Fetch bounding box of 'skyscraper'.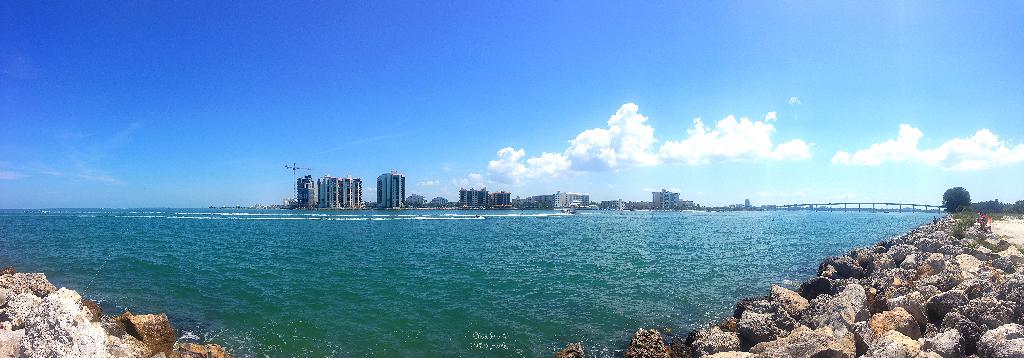
Bbox: (371,167,406,211).
